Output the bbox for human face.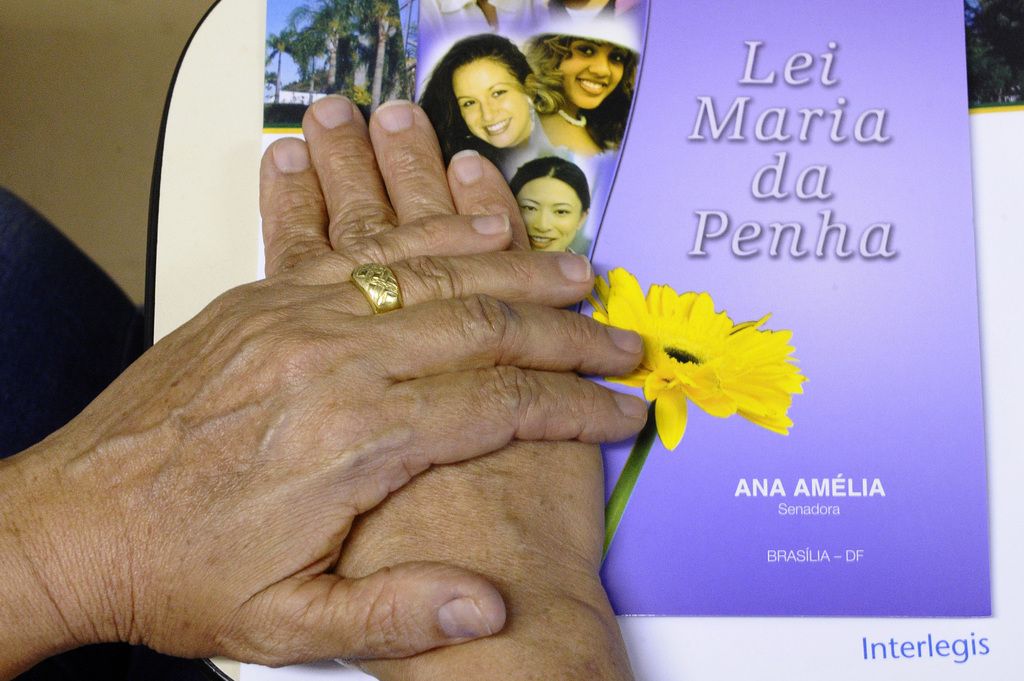
[559, 36, 626, 108].
